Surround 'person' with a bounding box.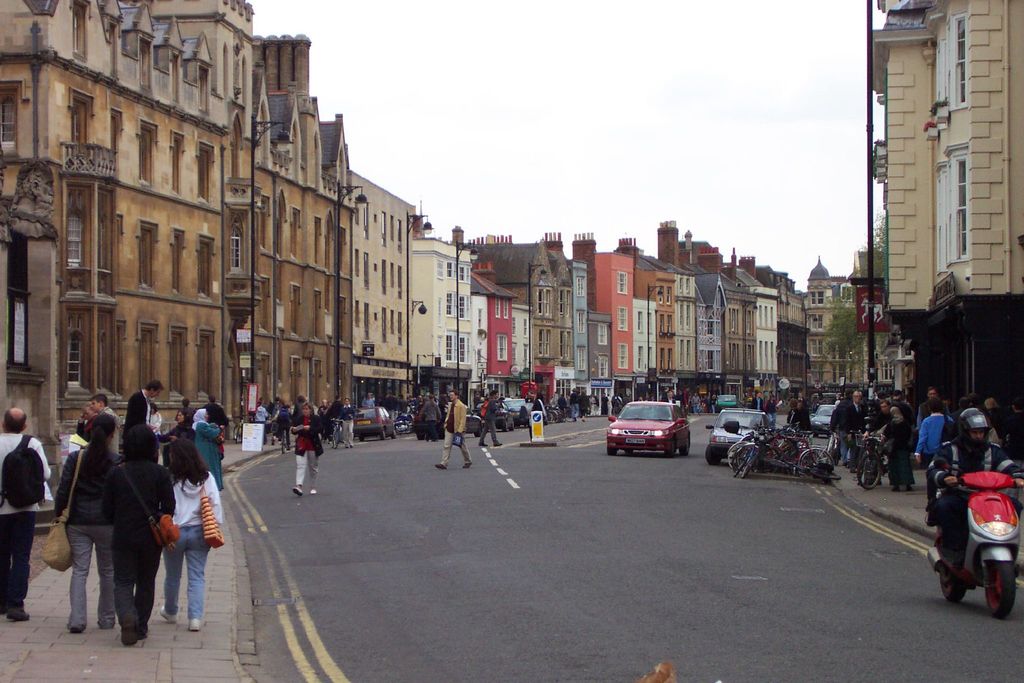
{"x1": 53, "y1": 415, "x2": 125, "y2": 635}.
